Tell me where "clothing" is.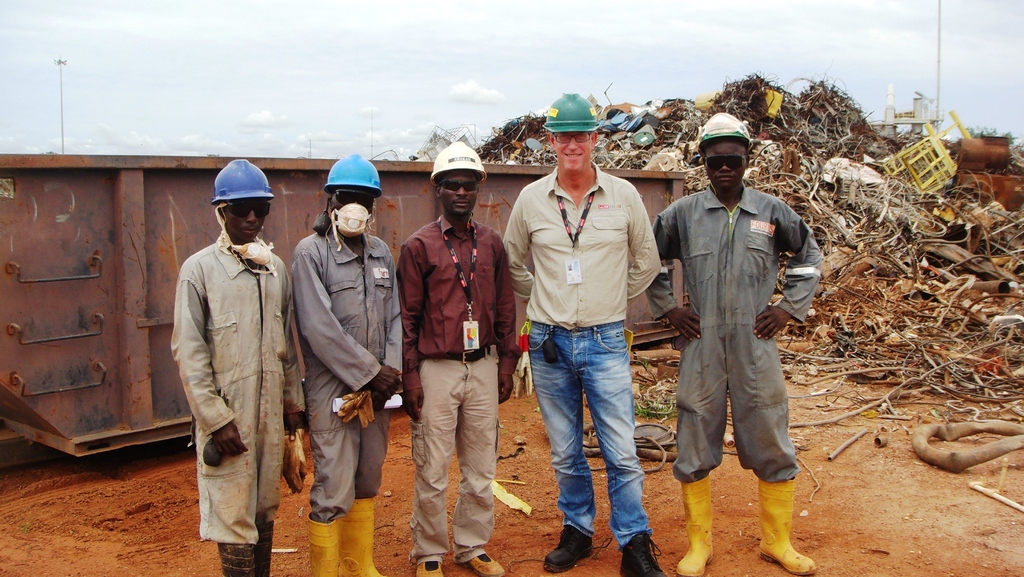
"clothing" is at bbox=(285, 220, 404, 521).
